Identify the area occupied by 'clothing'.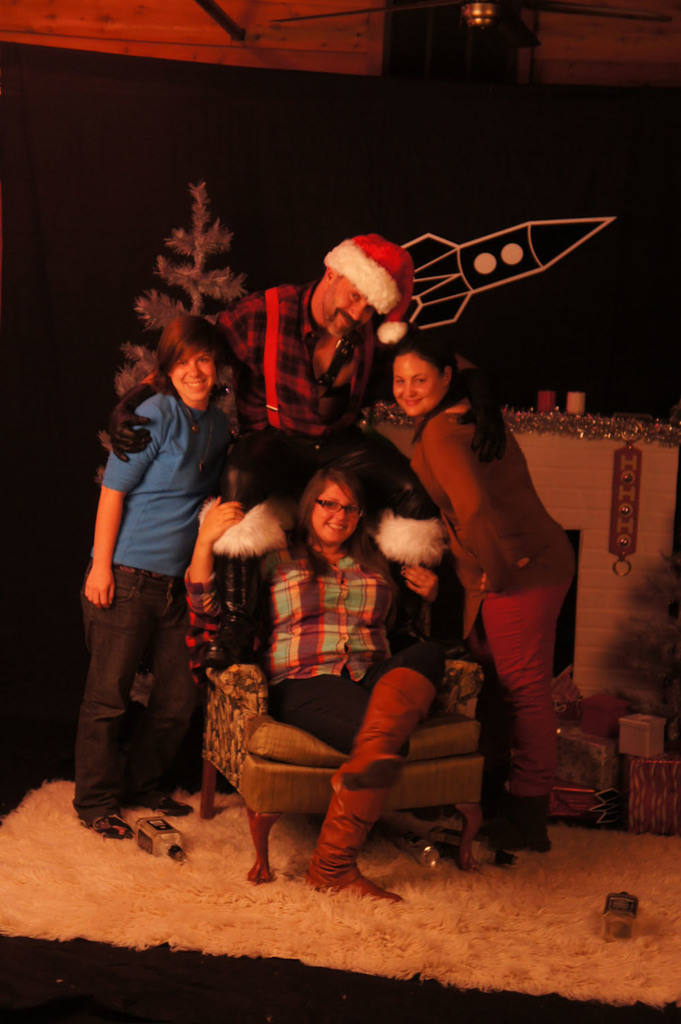
Area: bbox=[103, 369, 243, 580].
